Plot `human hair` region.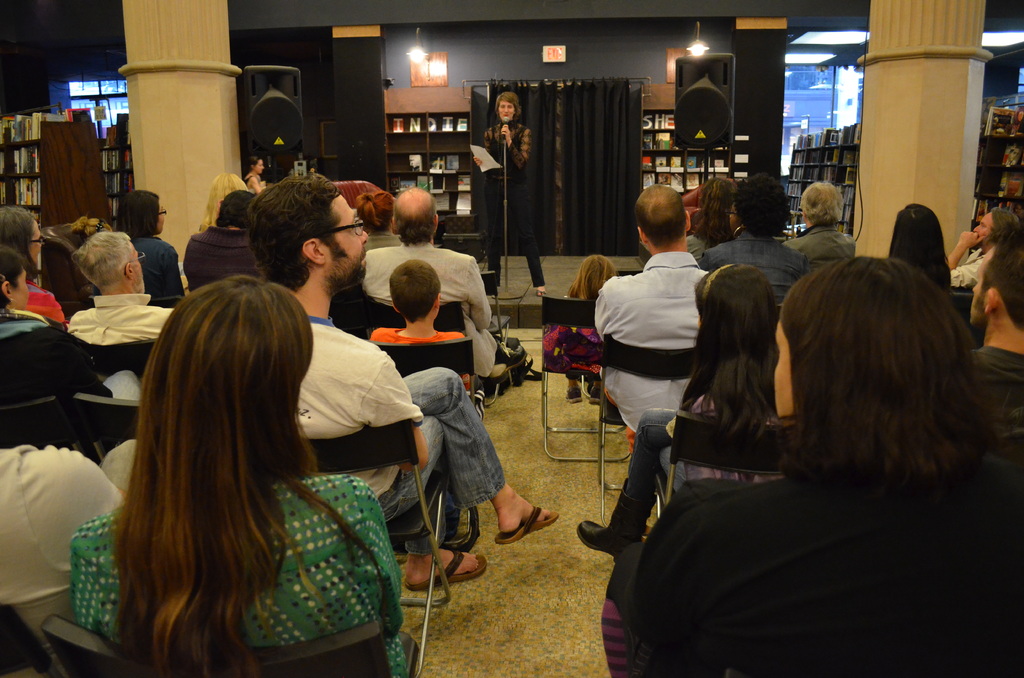
Plotted at x1=735 y1=172 x2=794 y2=237.
